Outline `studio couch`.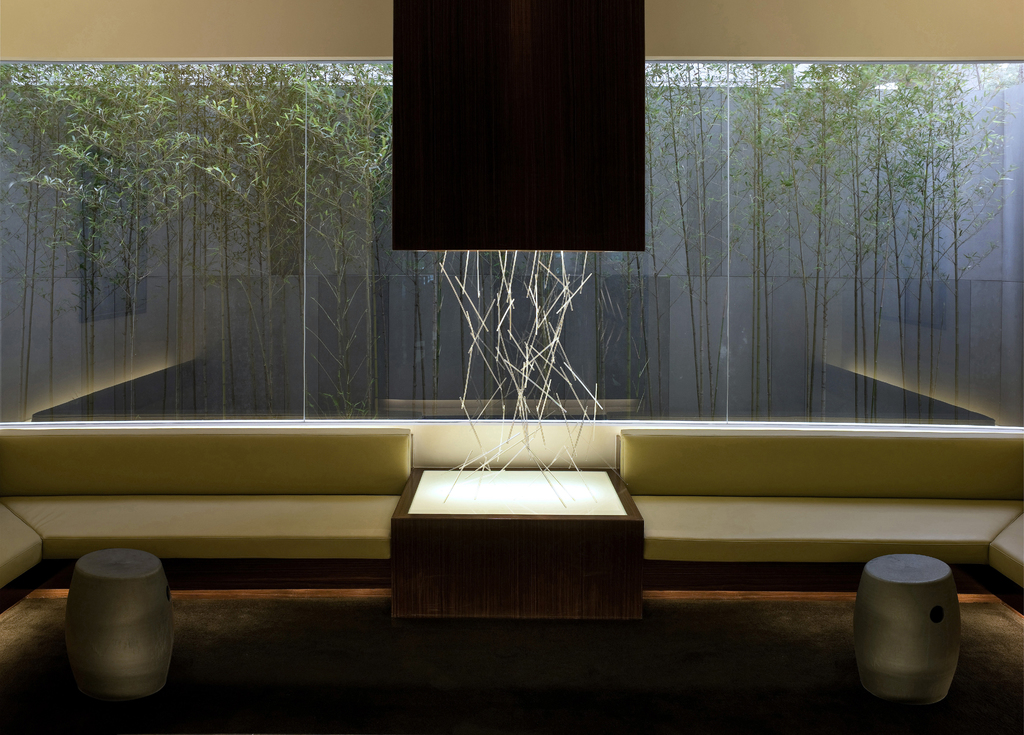
Outline: 0,421,413,613.
